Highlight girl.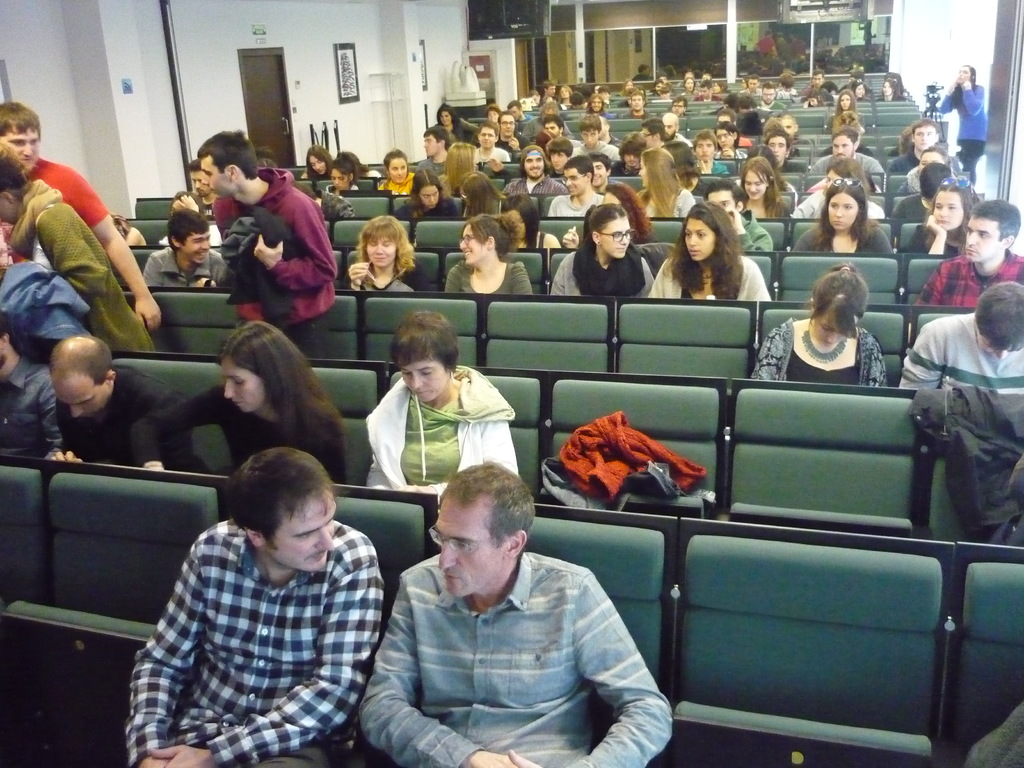
Highlighted region: {"x1": 303, "y1": 144, "x2": 332, "y2": 175}.
